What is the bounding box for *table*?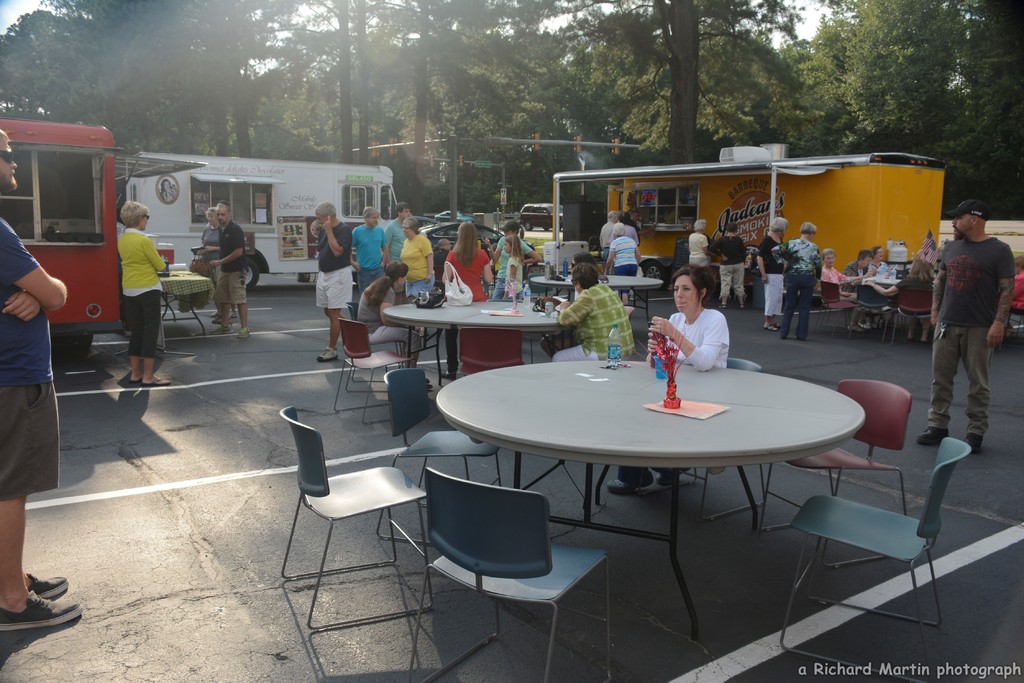
385/302/633/380.
